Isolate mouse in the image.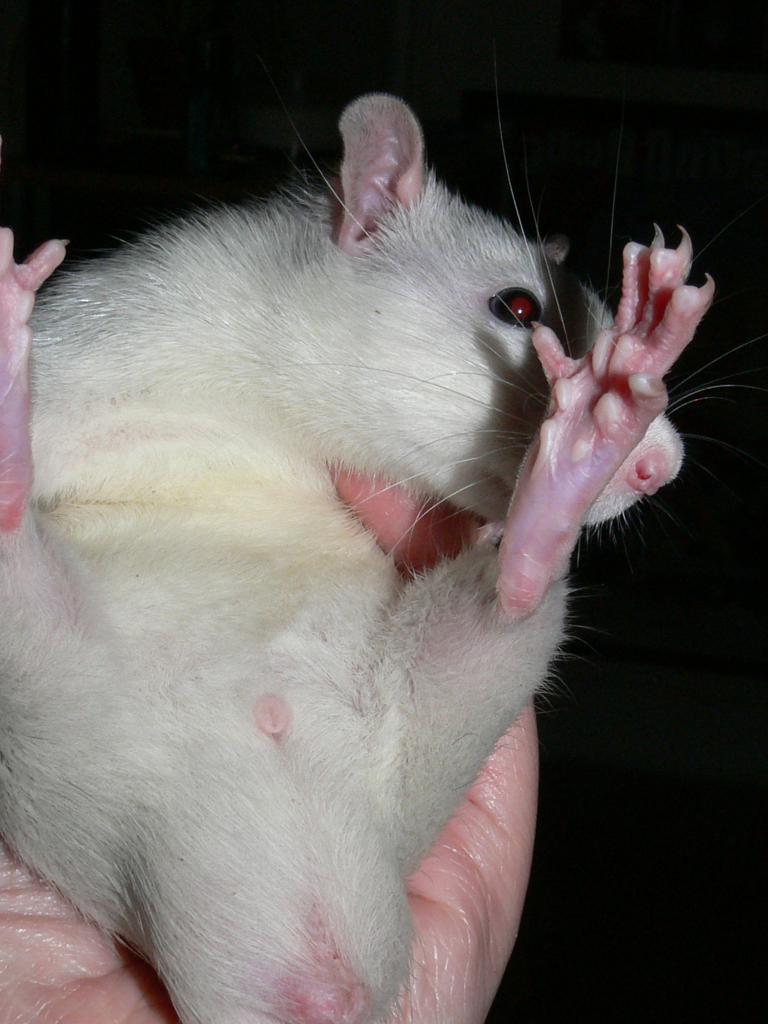
Isolated region: left=0, top=68, right=767, bottom=1023.
